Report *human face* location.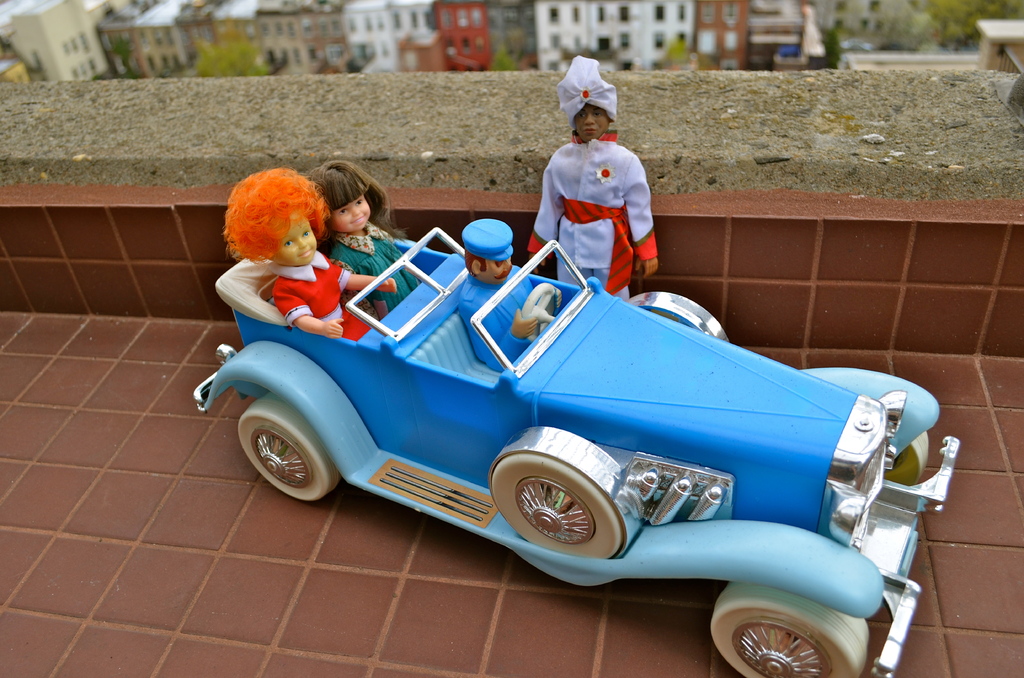
Report: [left=569, top=100, right=609, bottom=142].
